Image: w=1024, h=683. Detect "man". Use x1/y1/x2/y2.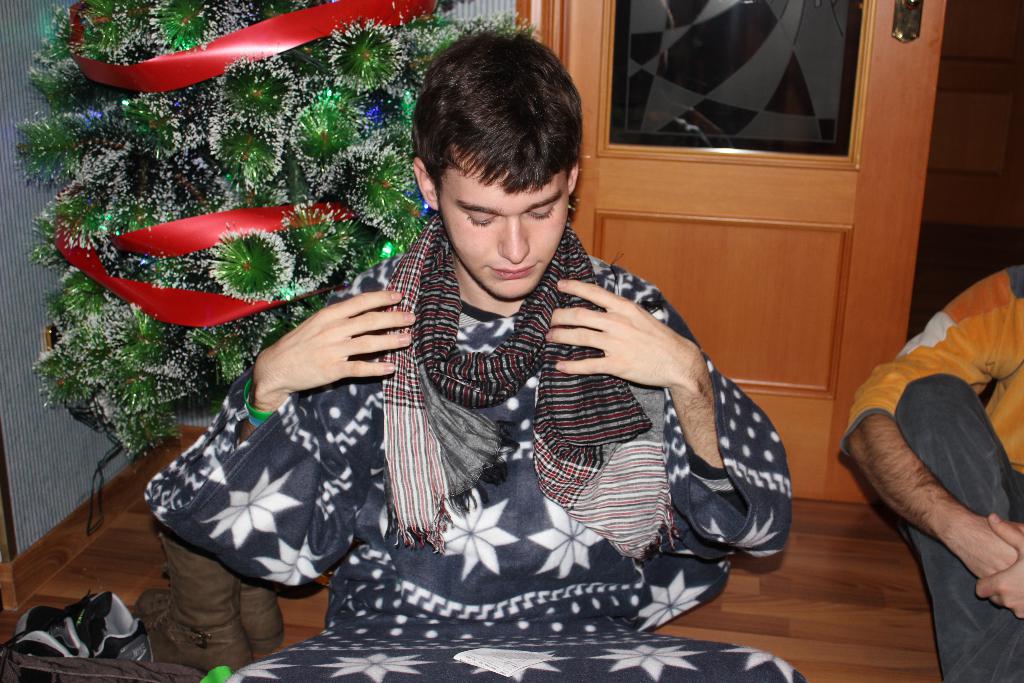
845/258/1023/682.
